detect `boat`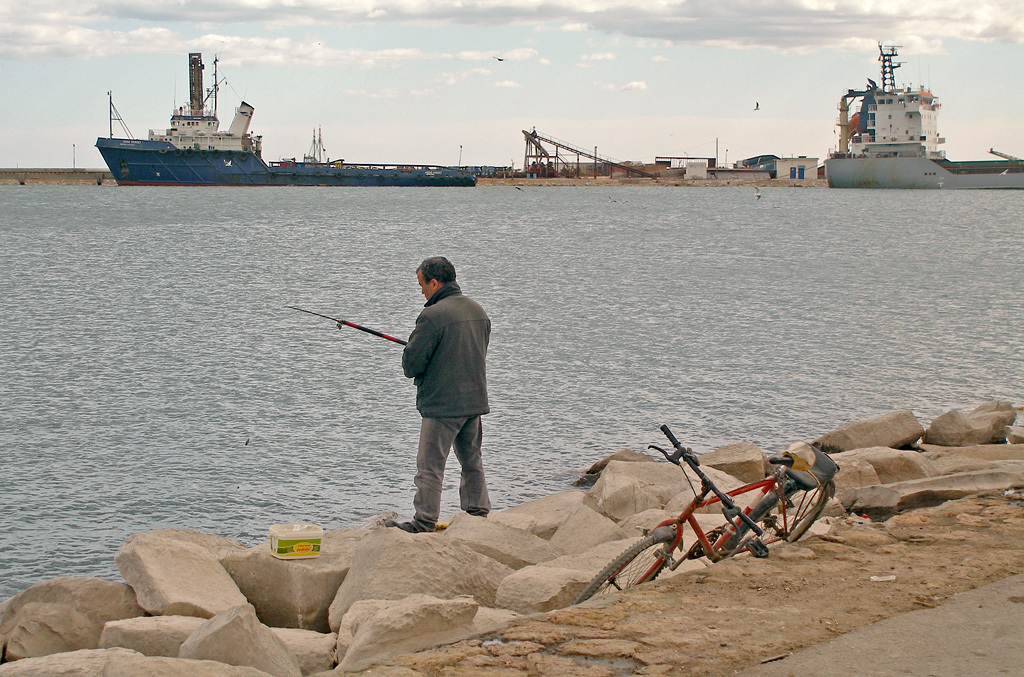
left=826, top=39, right=1023, bottom=187
